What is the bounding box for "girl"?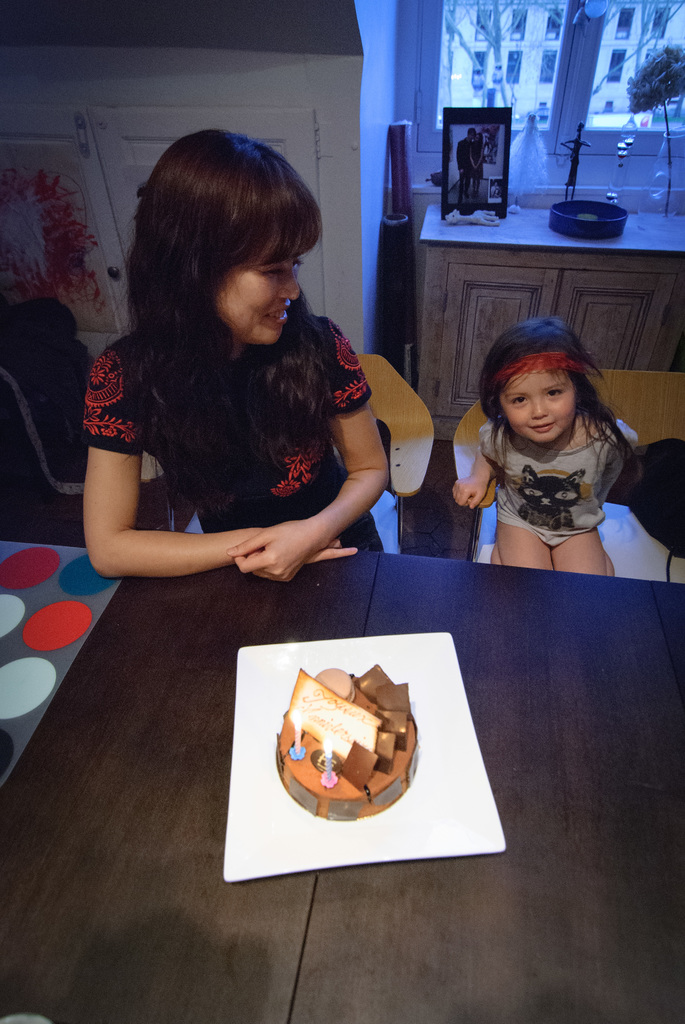
(448, 319, 640, 582).
